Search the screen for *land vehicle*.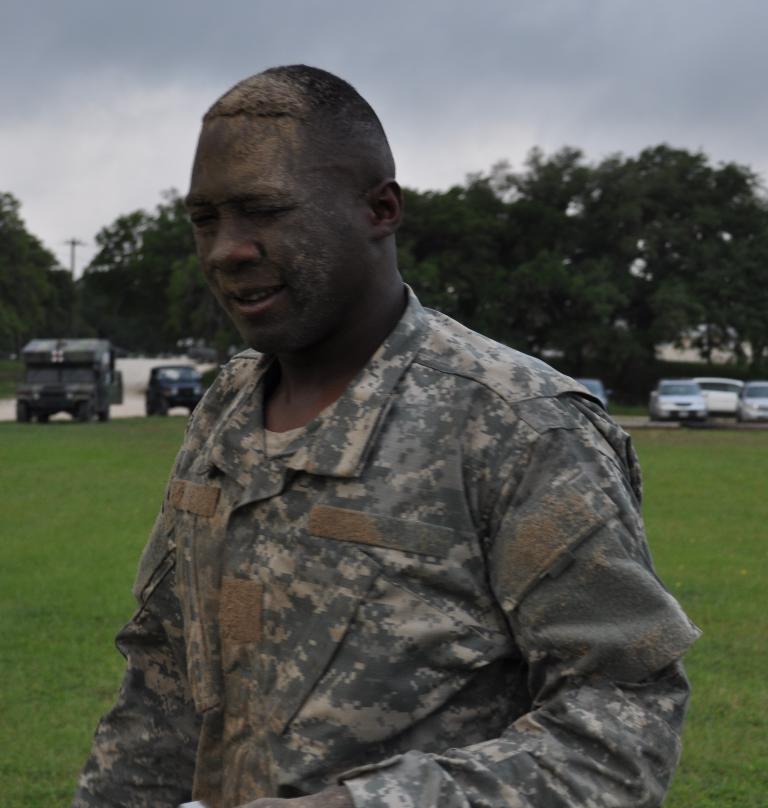
Found at region(696, 379, 743, 412).
